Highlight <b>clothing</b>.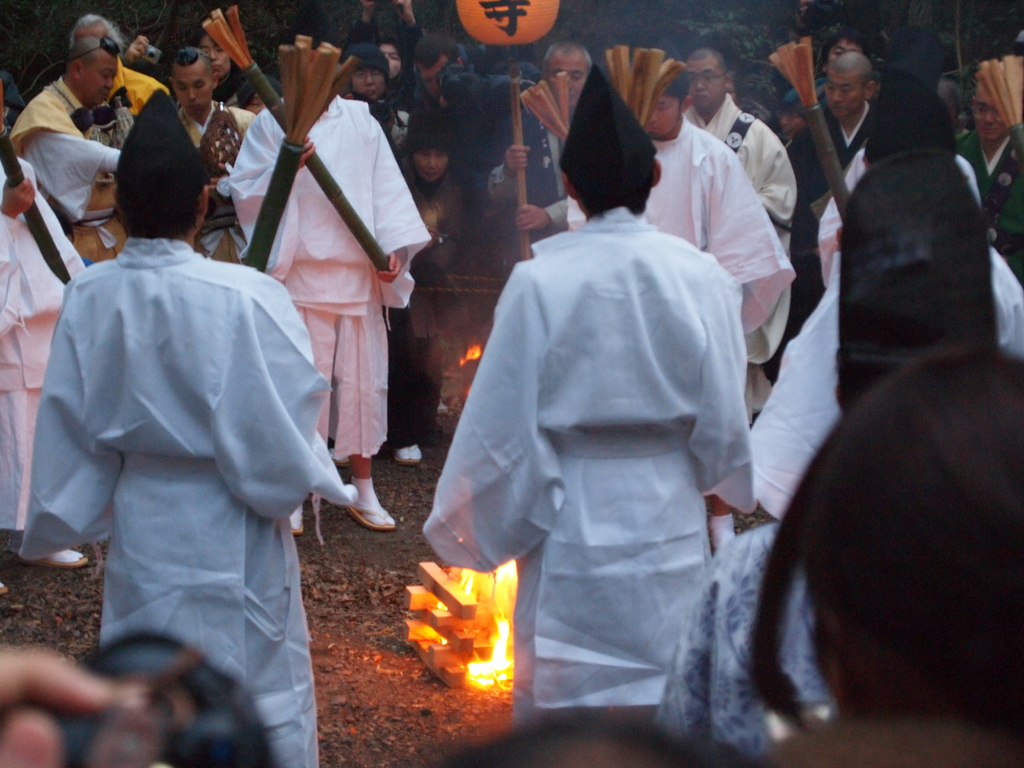
Highlighted region: select_region(0, 157, 79, 539).
